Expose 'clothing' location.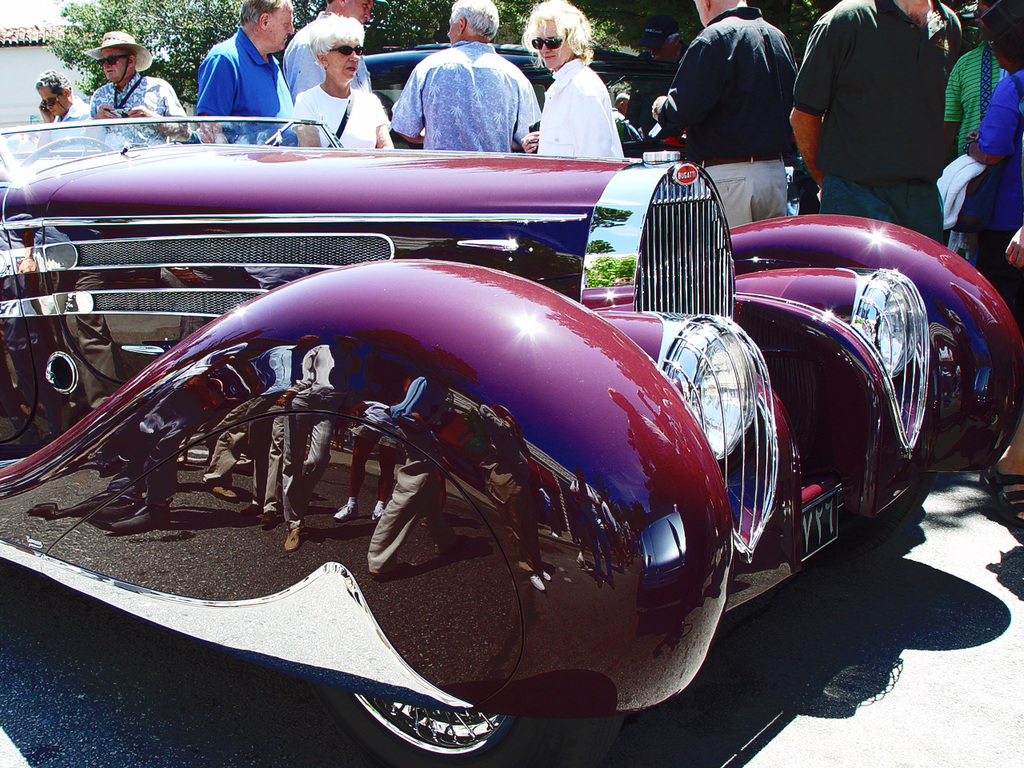
Exposed at select_region(534, 60, 617, 158).
